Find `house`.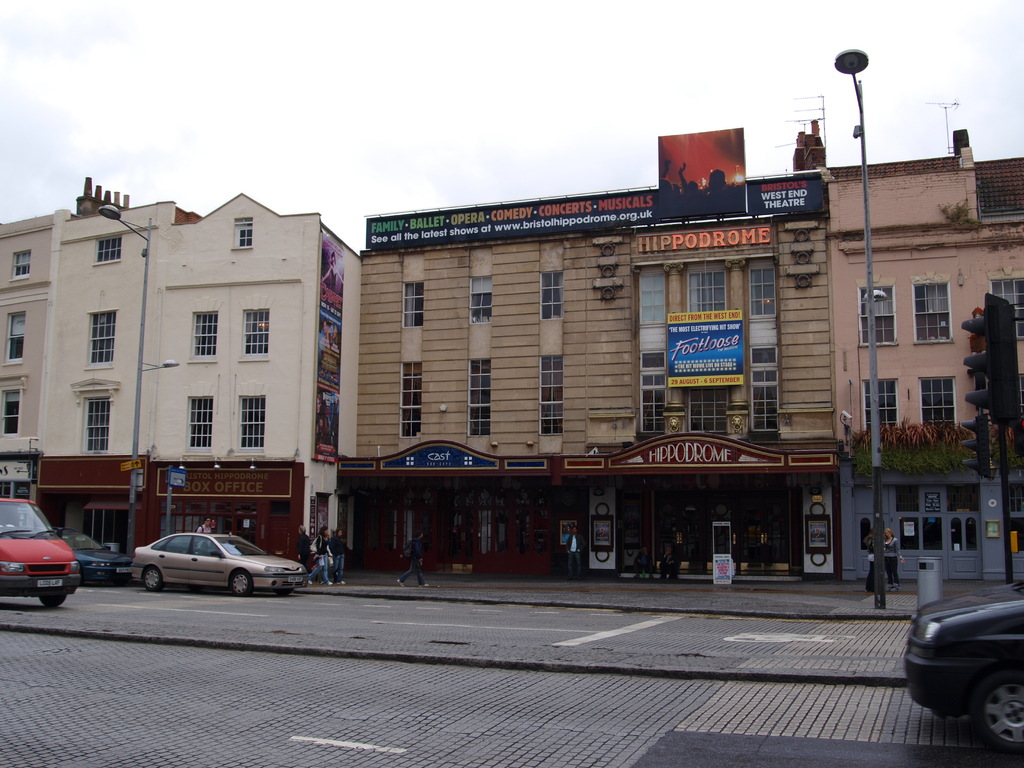
[left=792, top=120, right=1023, bottom=595].
